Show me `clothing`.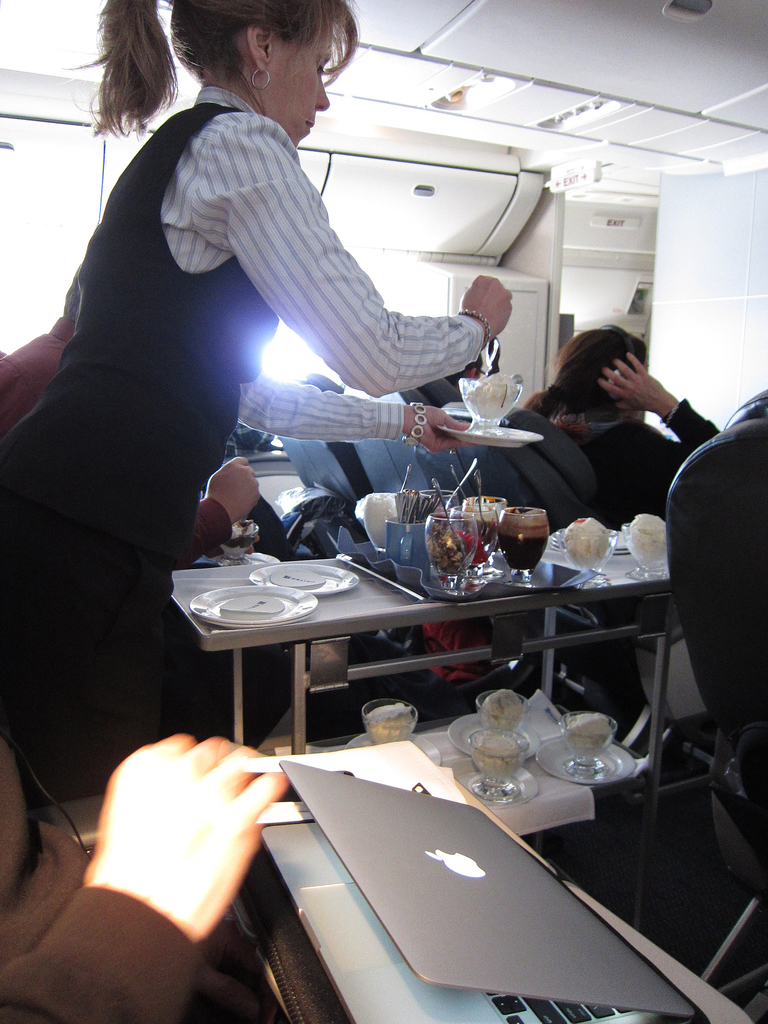
`clothing` is here: (left=0, top=743, right=277, bottom=1023).
